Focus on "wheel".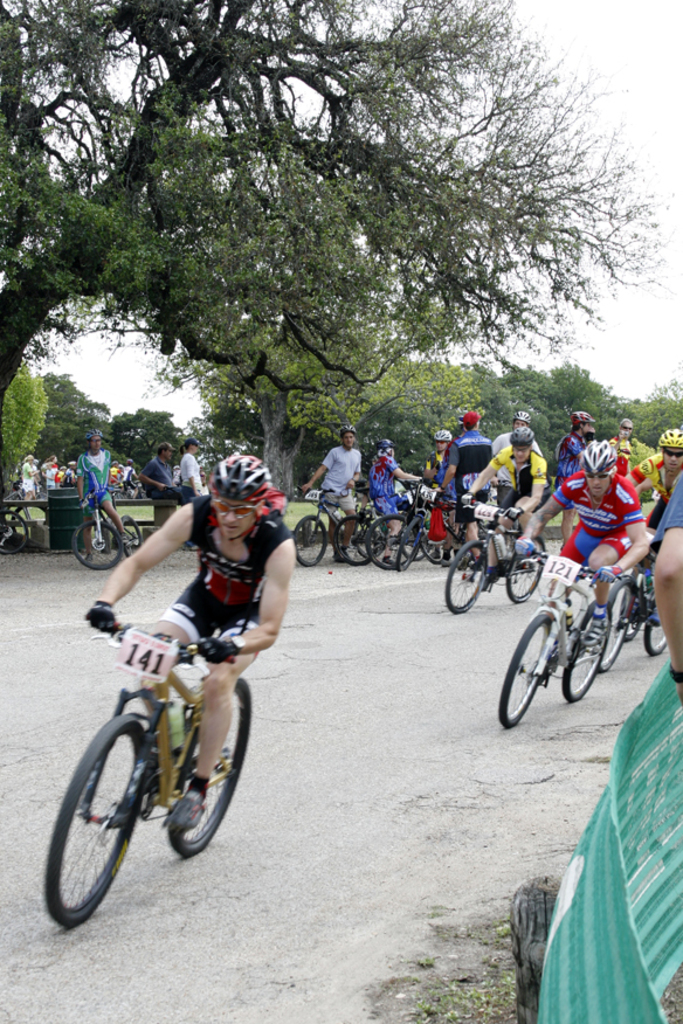
Focused at 396/520/427/570.
